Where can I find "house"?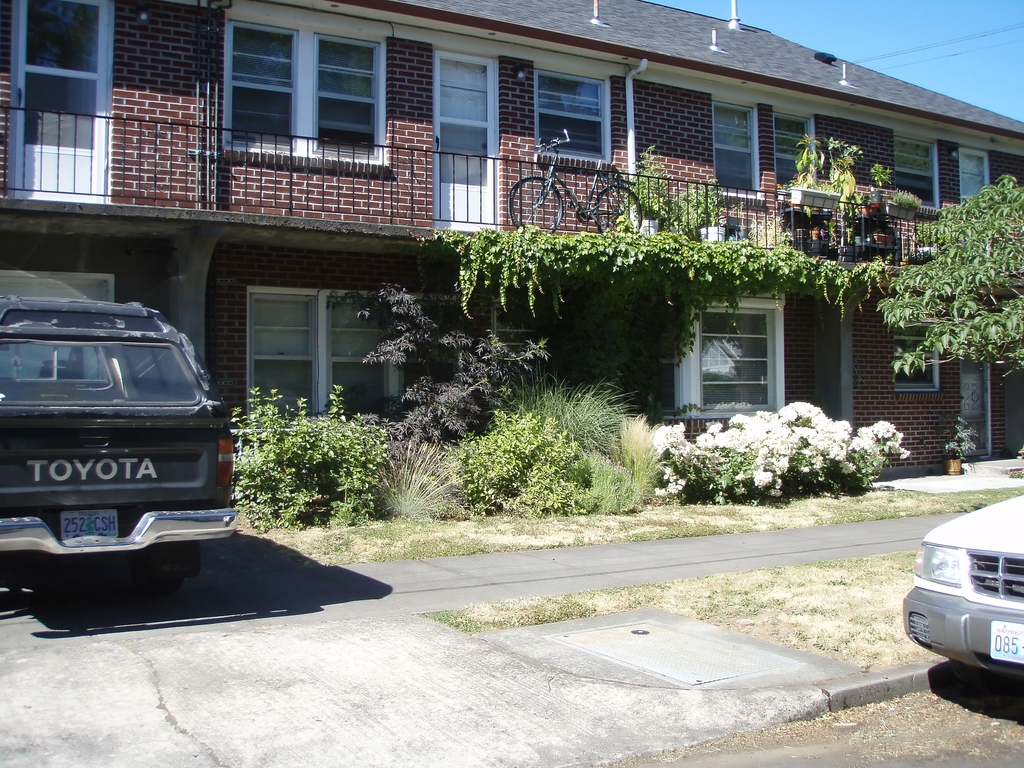
You can find it at select_region(0, 0, 1023, 466).
